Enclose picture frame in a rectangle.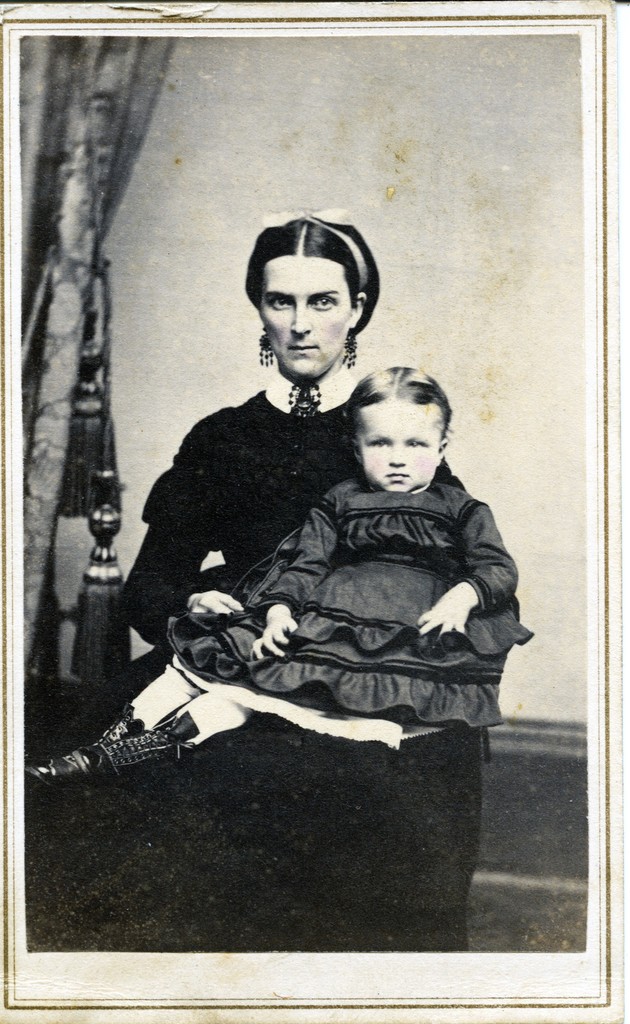
[x1=0, y1=3, x2=629, y2=1023].
